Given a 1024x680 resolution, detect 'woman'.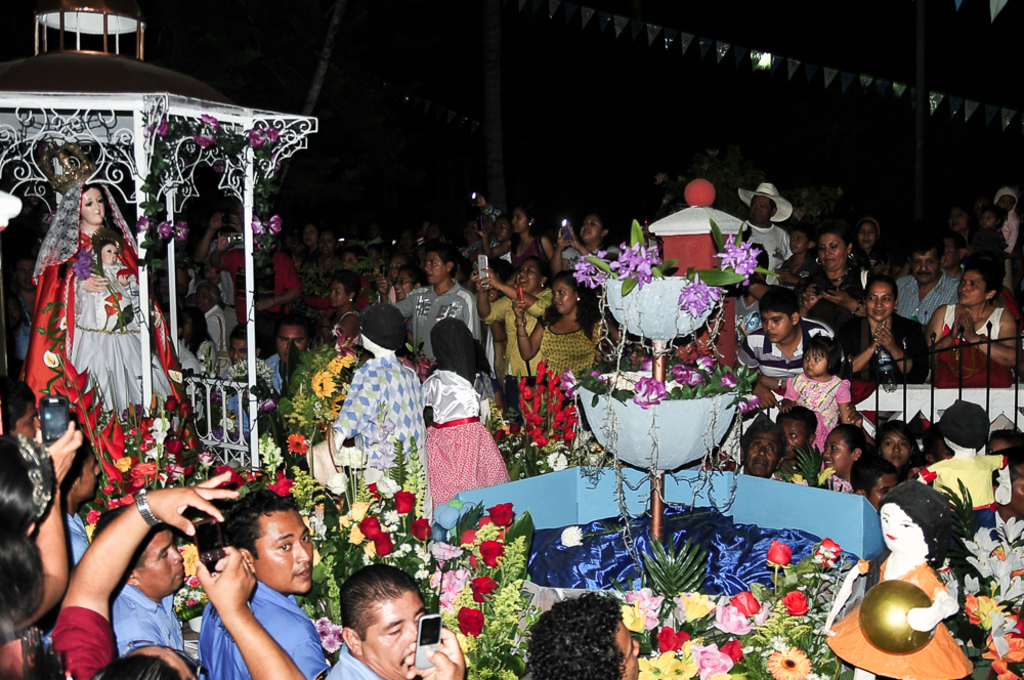
<region>471, 258, 548, 377</region>.
